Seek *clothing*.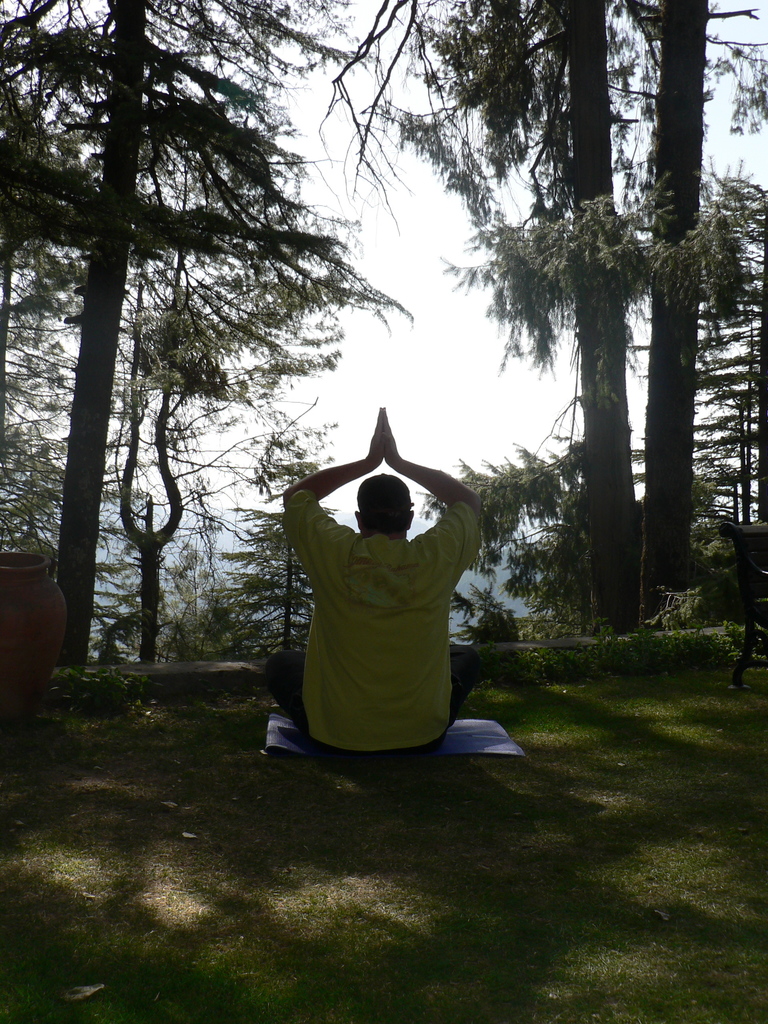
(280, 455, 488, 749).
